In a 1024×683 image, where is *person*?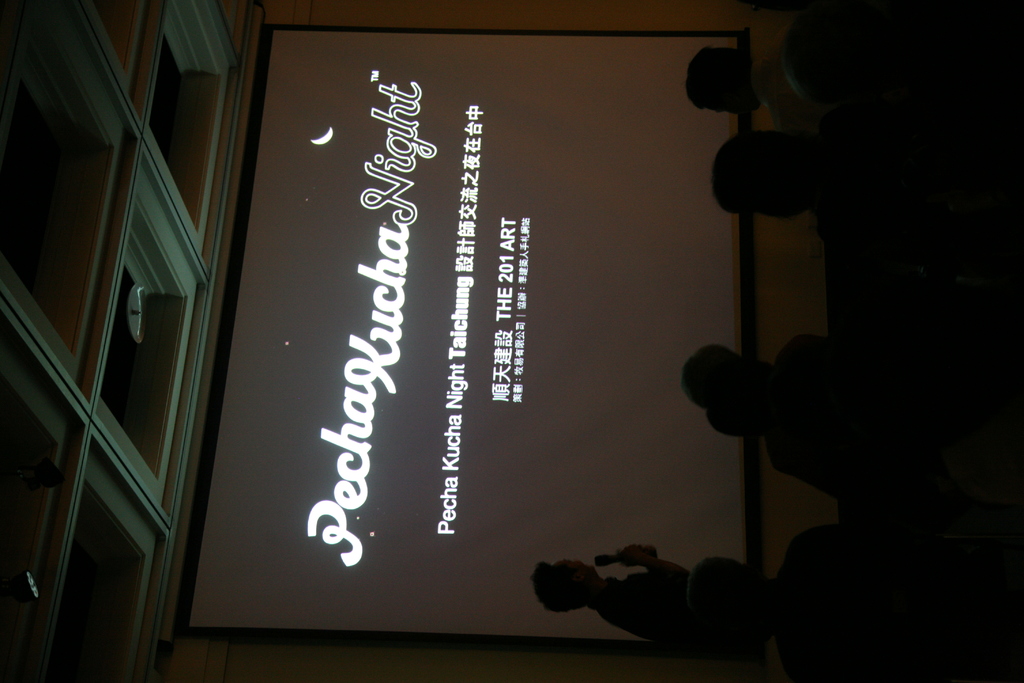
select_region(715, 110, 977, 267).
